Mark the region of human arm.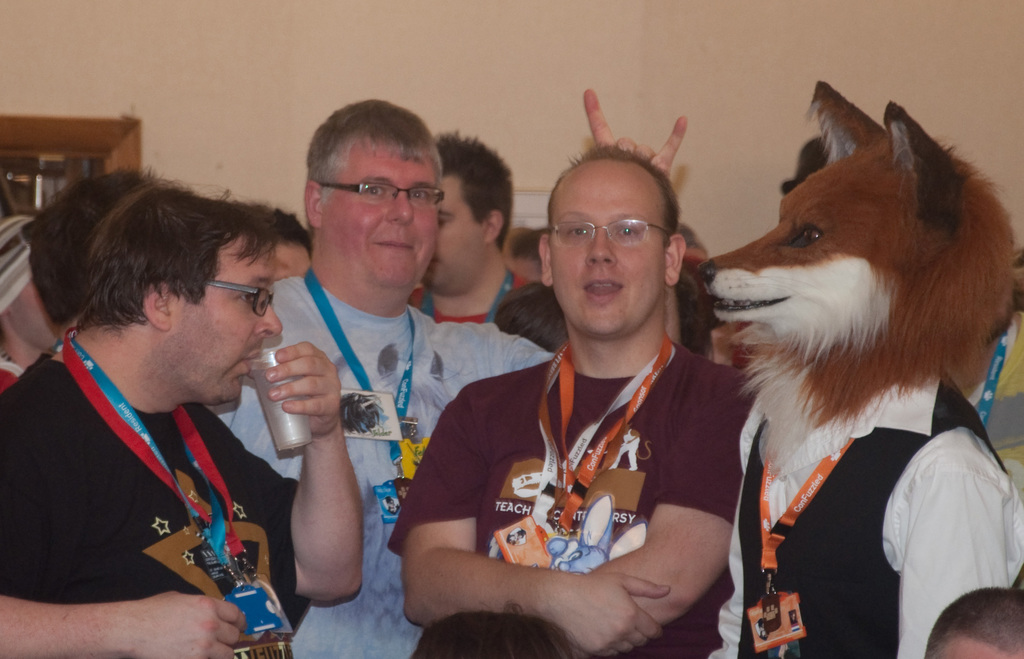
Region: x1=0 y1=391 x2=243 y2=658.
